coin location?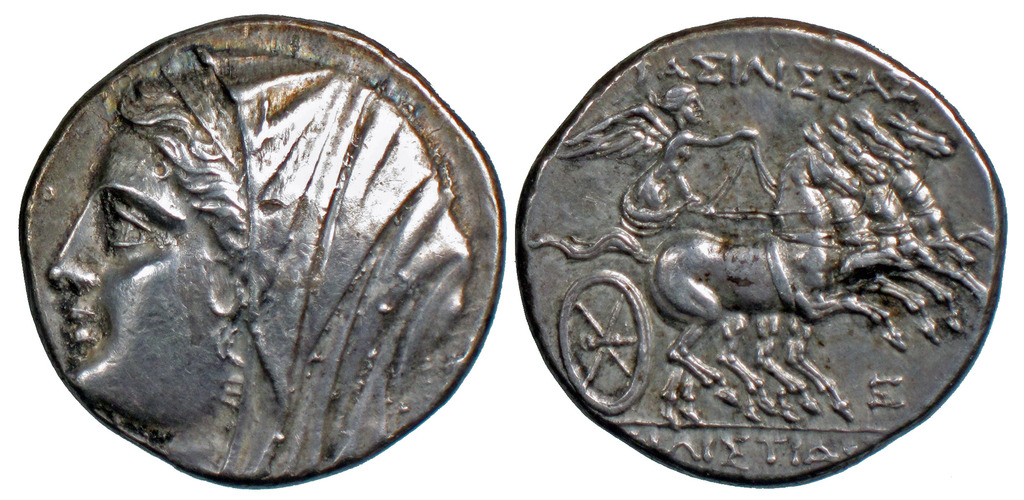
<region>20, 8, 509, 490</region>
